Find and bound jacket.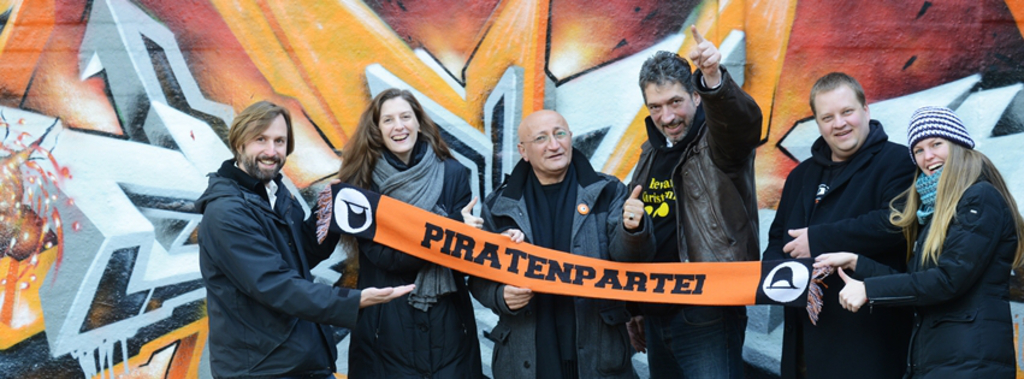
Bound: <bbox>172, 119, 347, 367</bbox>.
